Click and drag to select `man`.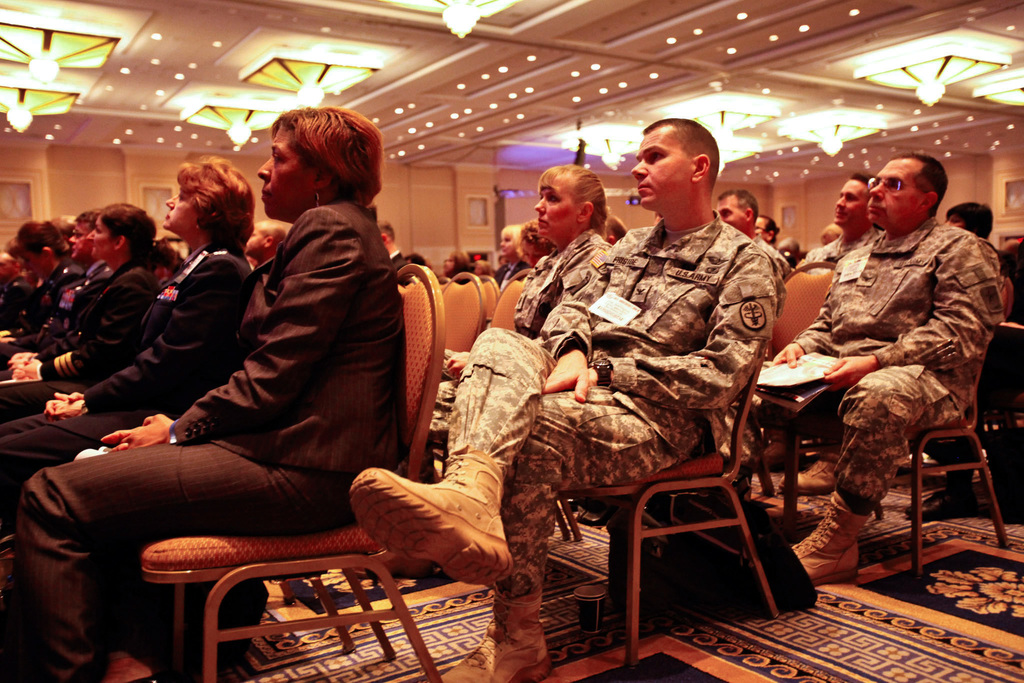
Selection: locate(769, 158, 1005, 596).
